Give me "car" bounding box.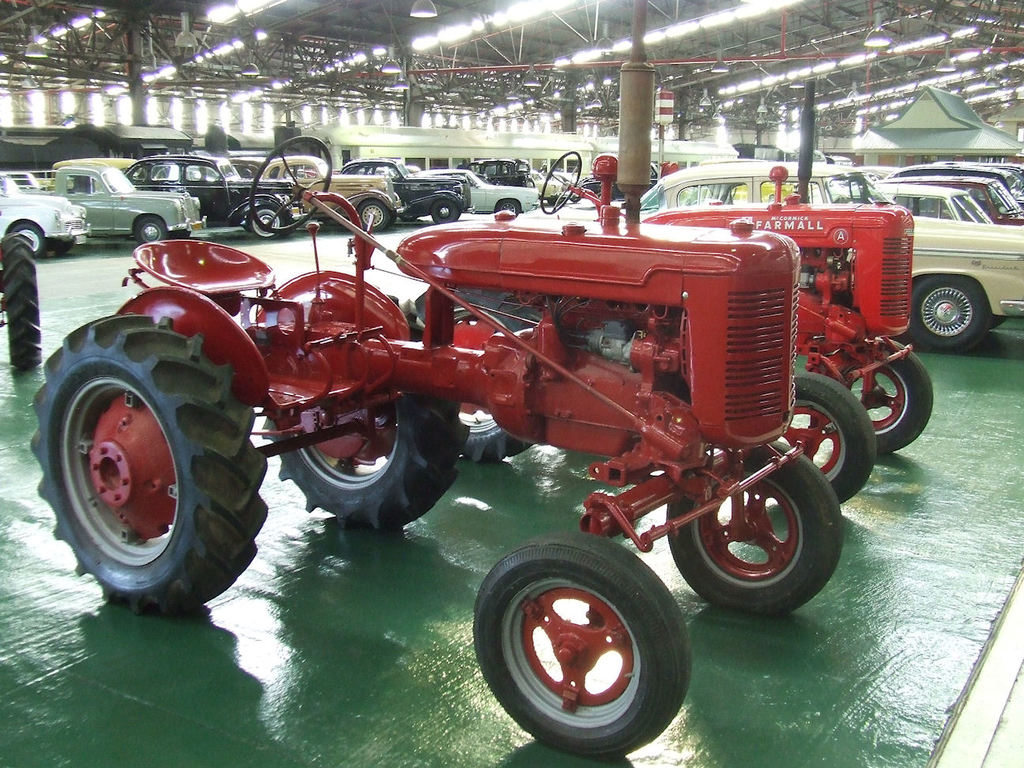
Rect(115, 145, 307, 239).
